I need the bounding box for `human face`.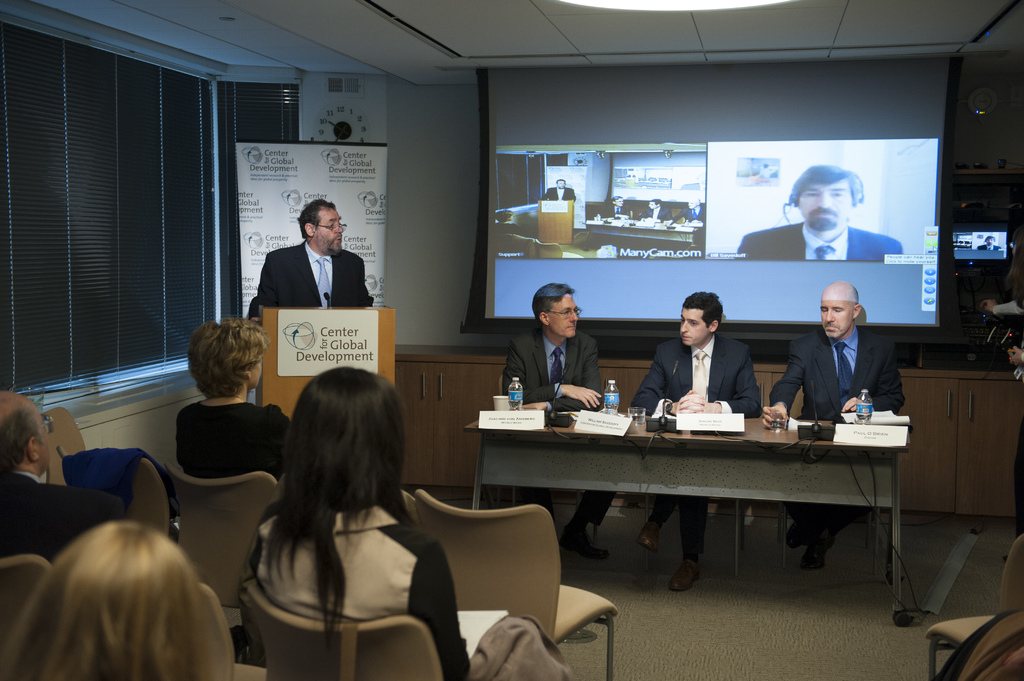
Here it is: box=[557, 179, 566, 189].
